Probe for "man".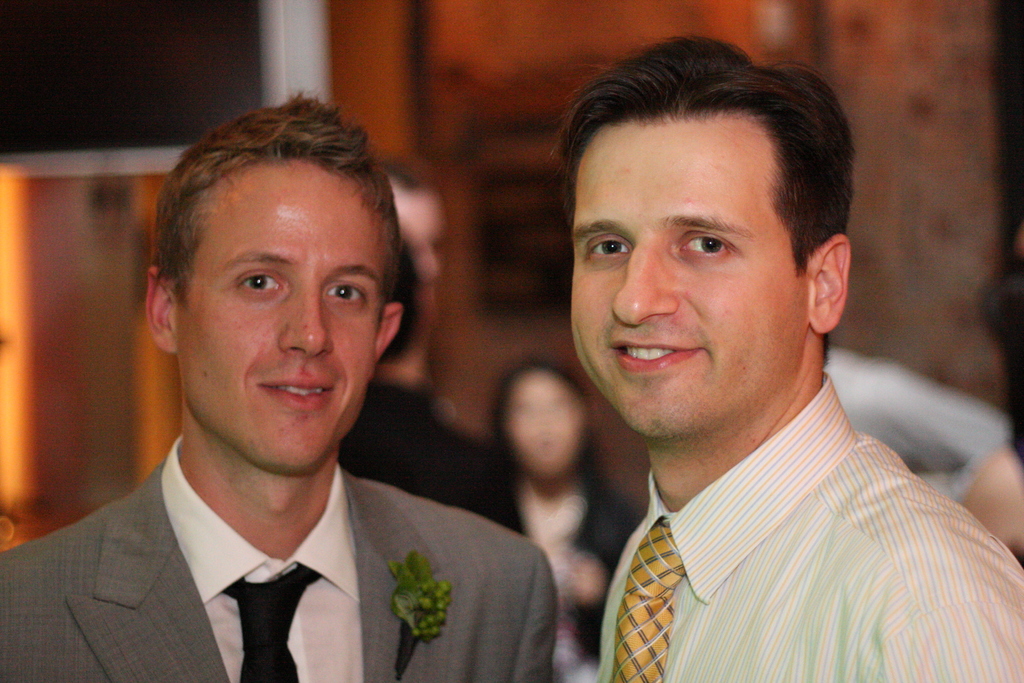
Probe result: bbox(0, 90, 556, 682).
